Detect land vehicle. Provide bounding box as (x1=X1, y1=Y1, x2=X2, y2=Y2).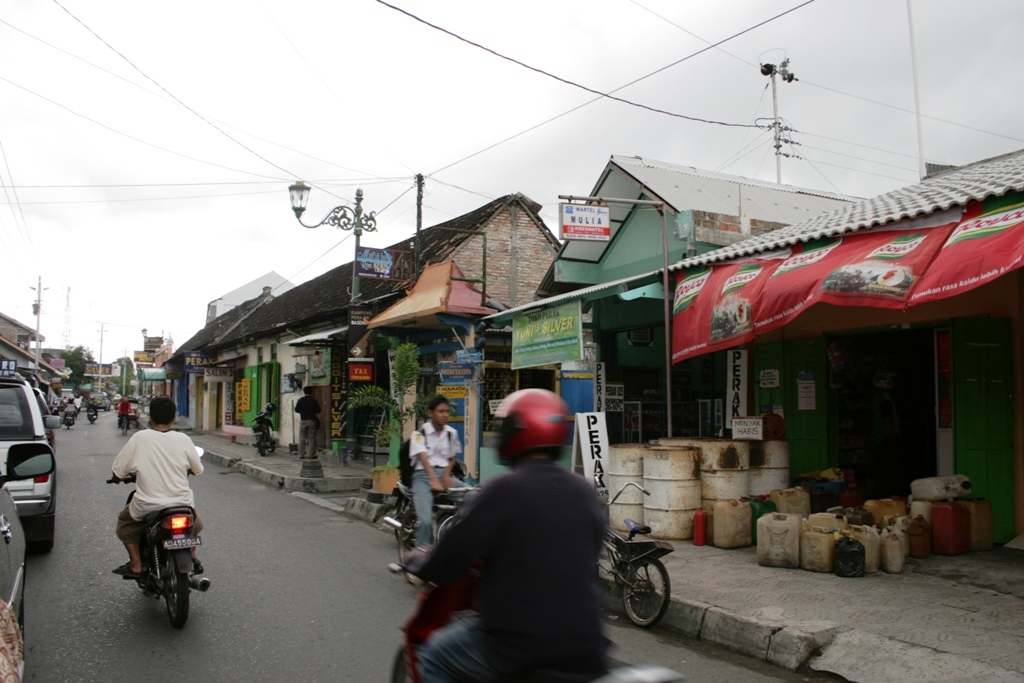
(x1=257, y1=406, x2=277, y2=455).
